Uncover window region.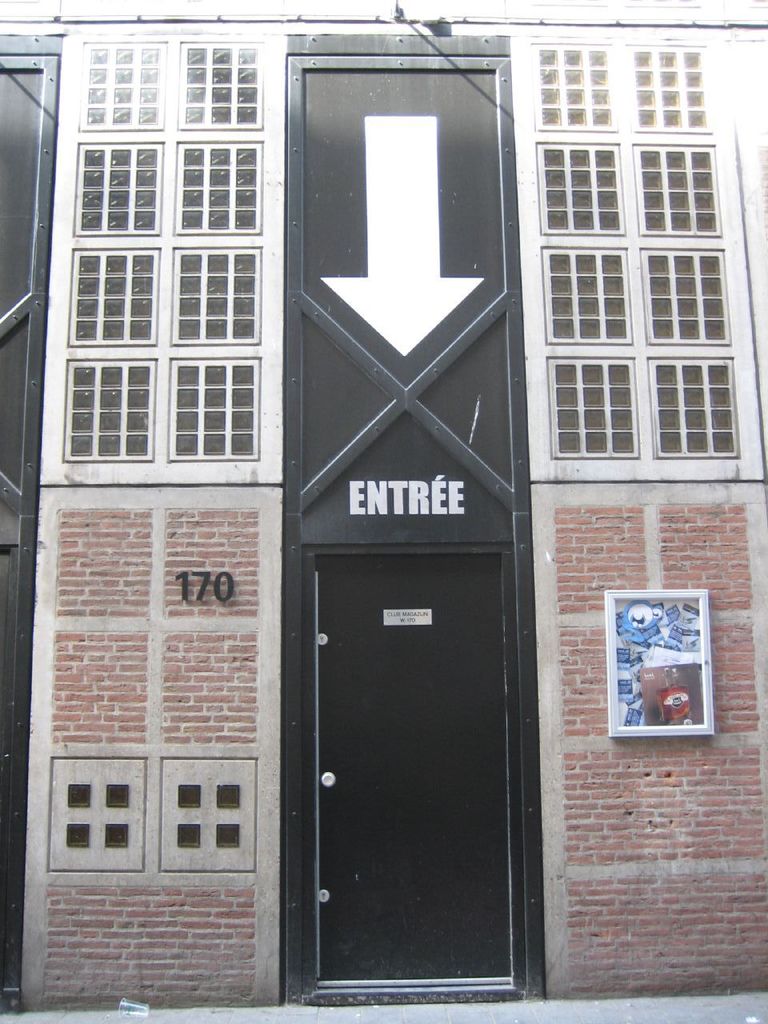
Uncovered: <region>182, 32, 259, 118</region>.
